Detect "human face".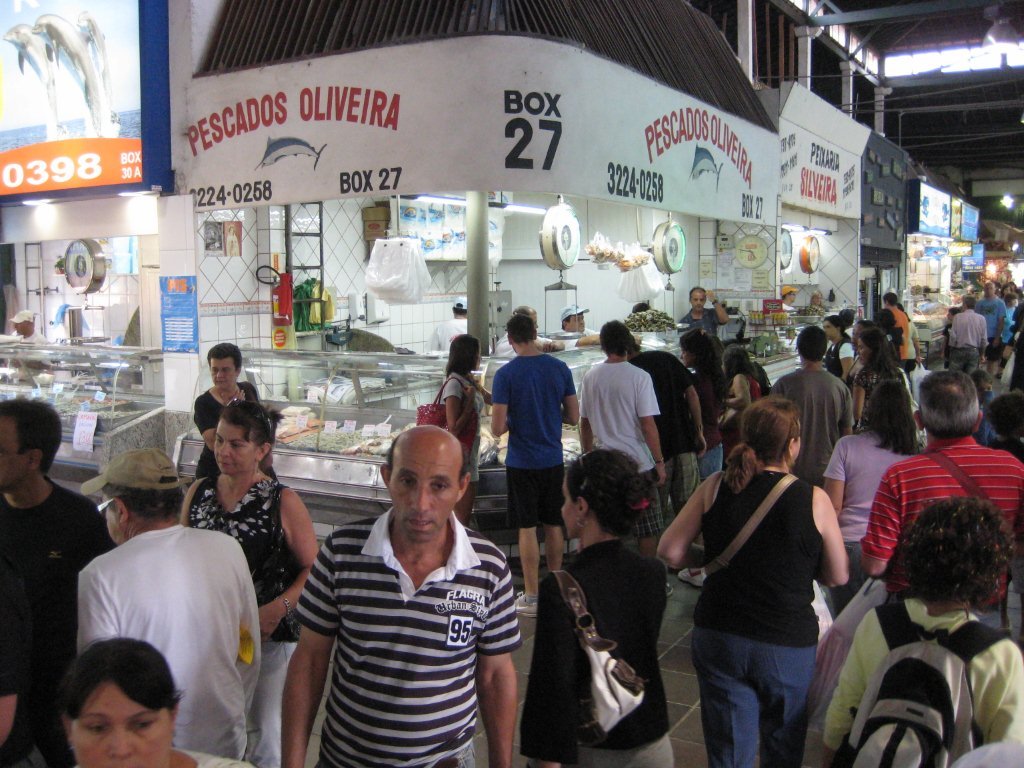
Detected at <bbox>563, 477, 576, 533</bbox>.
